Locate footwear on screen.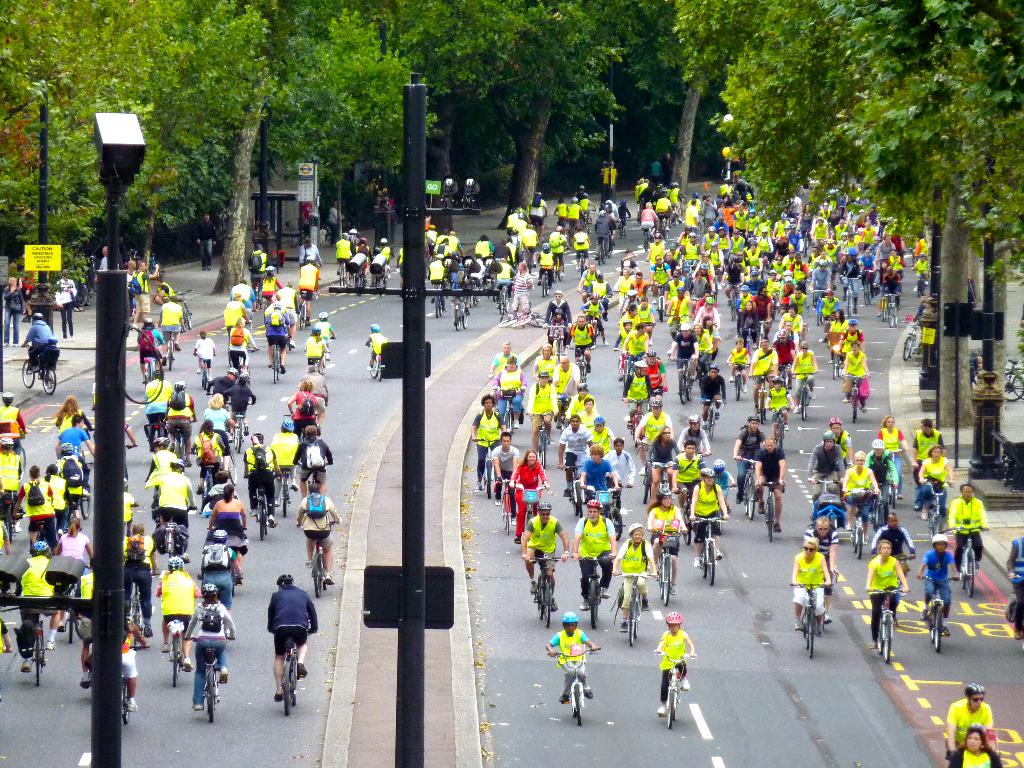
On screen at Rect(559, 692, 573, 702).
